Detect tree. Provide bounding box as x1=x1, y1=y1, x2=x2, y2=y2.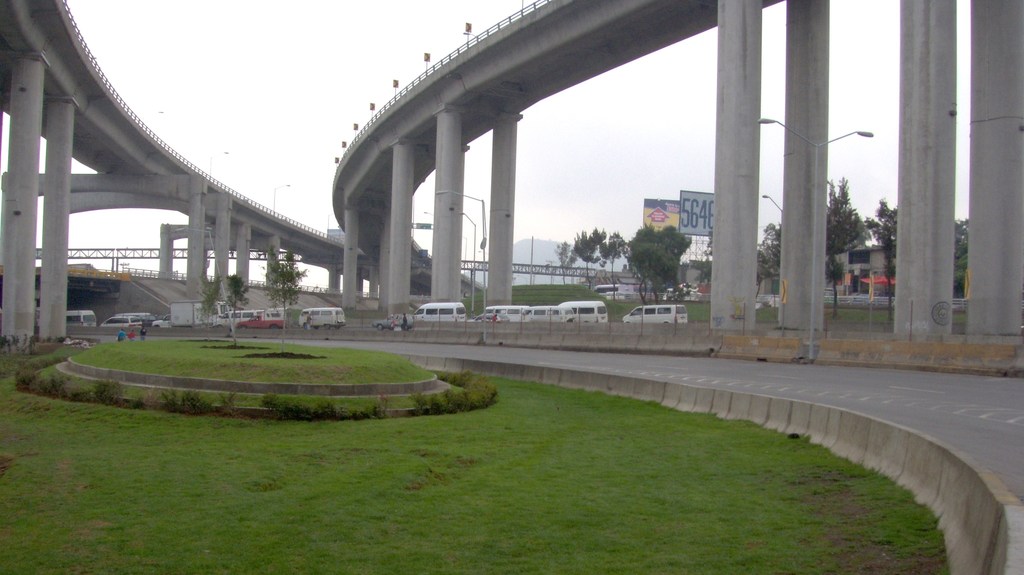
x1=623, y1=204, x2=695, y2=293.
